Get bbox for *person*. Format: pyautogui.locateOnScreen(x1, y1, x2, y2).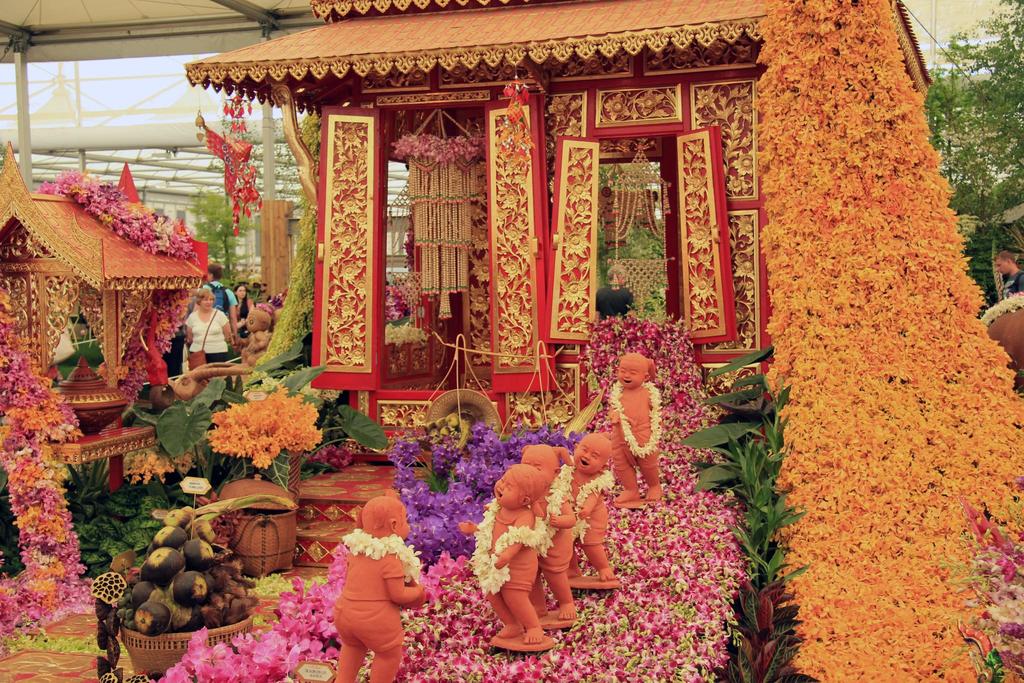
pyautogui.locateOnScreen(570, 445, 609, 632).
